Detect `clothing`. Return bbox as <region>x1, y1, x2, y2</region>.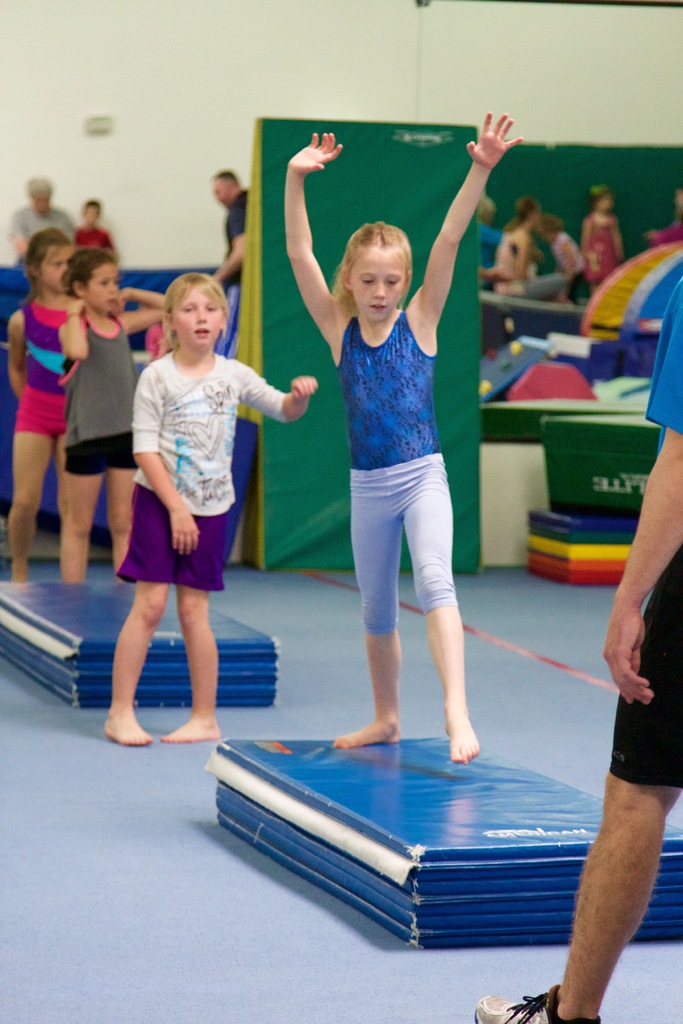
<region>587, 218, 615, 290</region>.
